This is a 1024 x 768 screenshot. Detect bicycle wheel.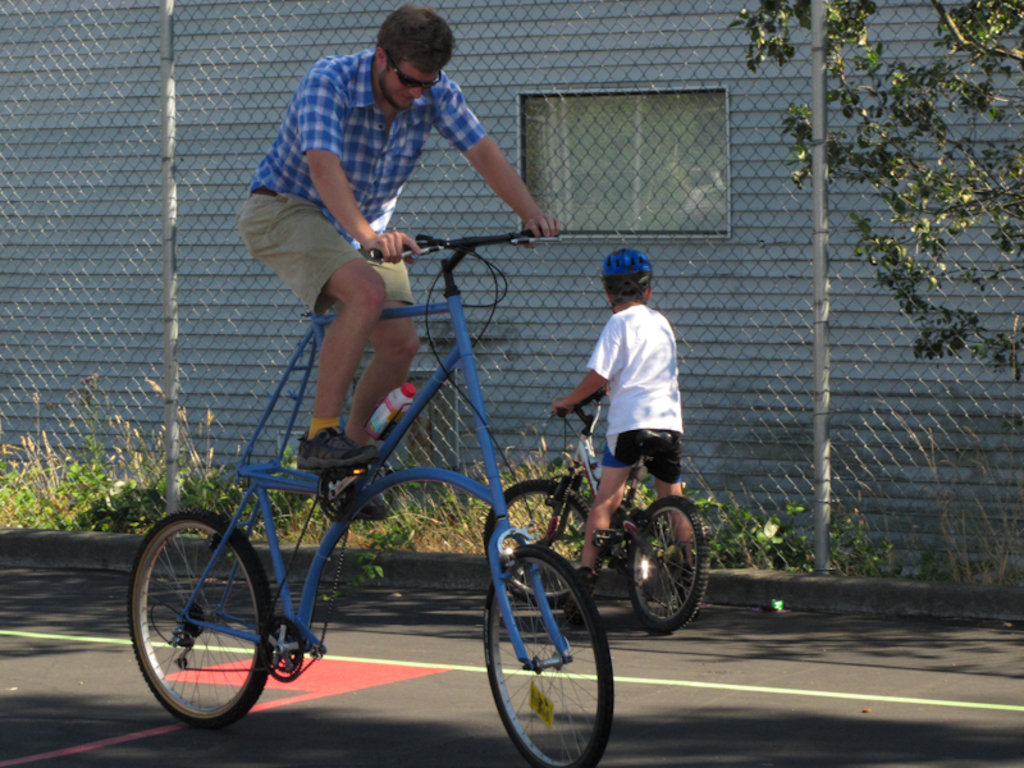
(480, 472, 608, 609).
